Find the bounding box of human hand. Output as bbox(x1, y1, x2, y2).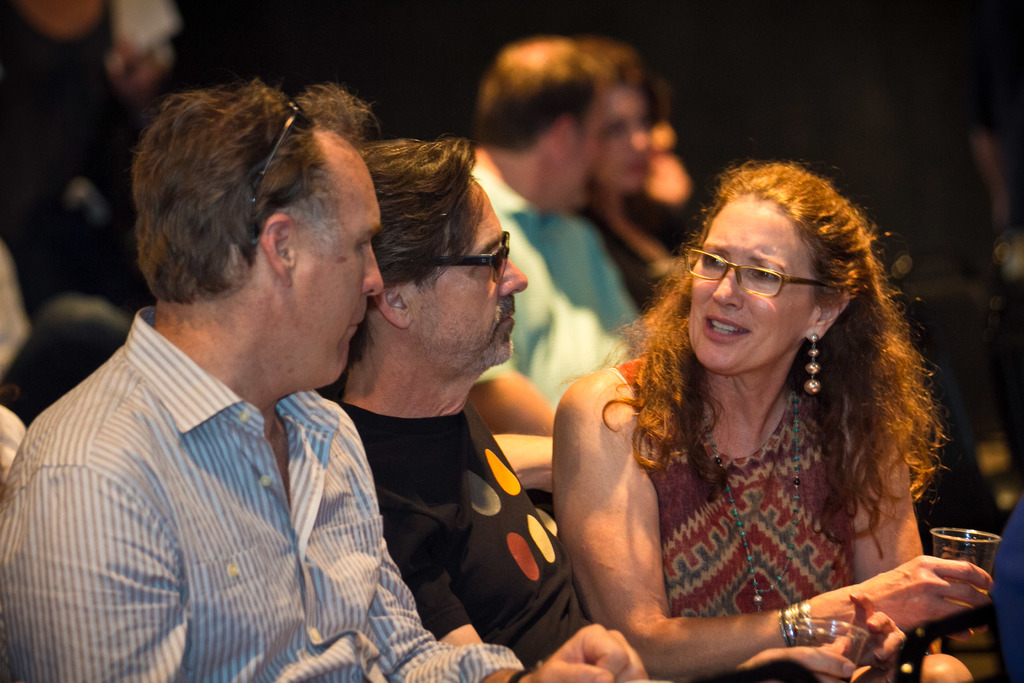
bbox(734, 642, 858, 682).
